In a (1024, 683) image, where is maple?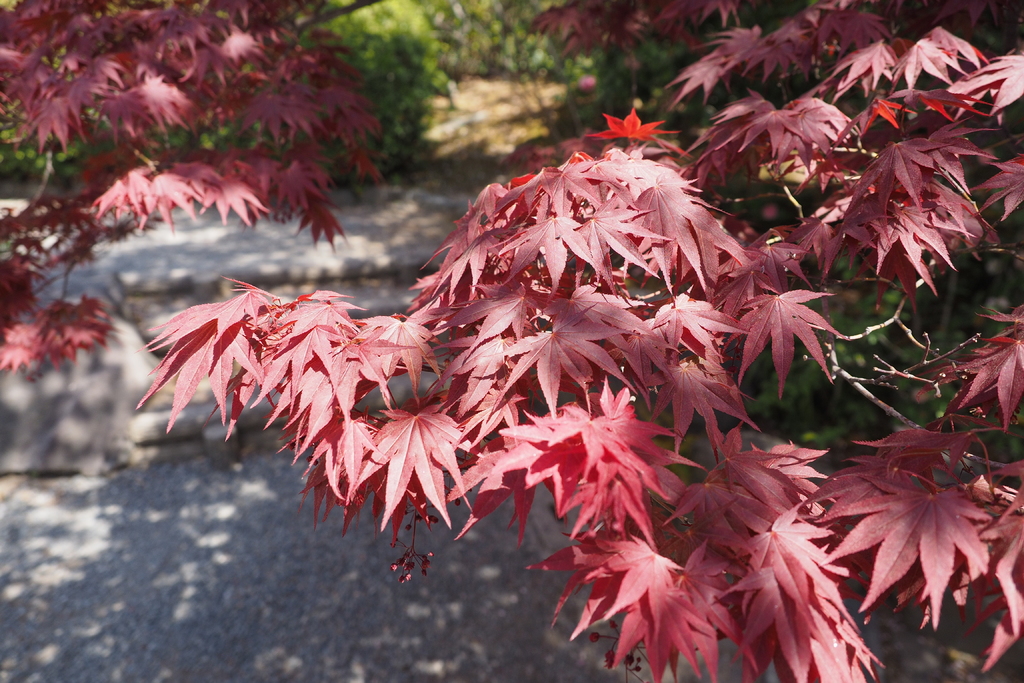
0,0,385,381.
